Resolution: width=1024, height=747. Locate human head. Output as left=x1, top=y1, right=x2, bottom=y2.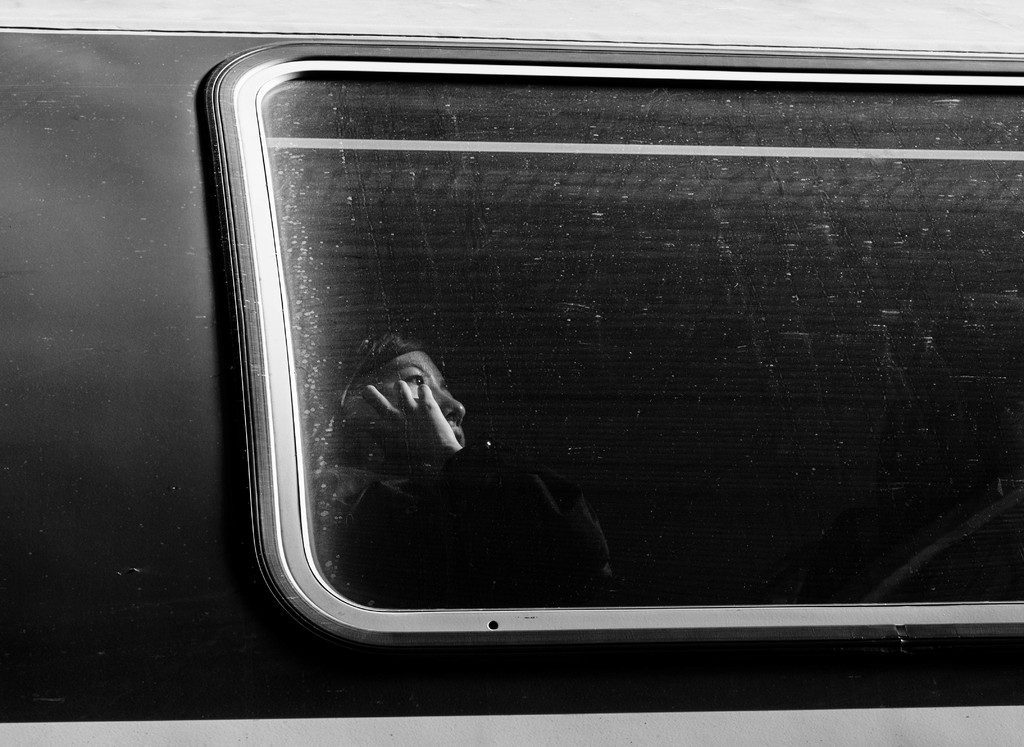
left=361, top=346, right=485, bottom=480.
